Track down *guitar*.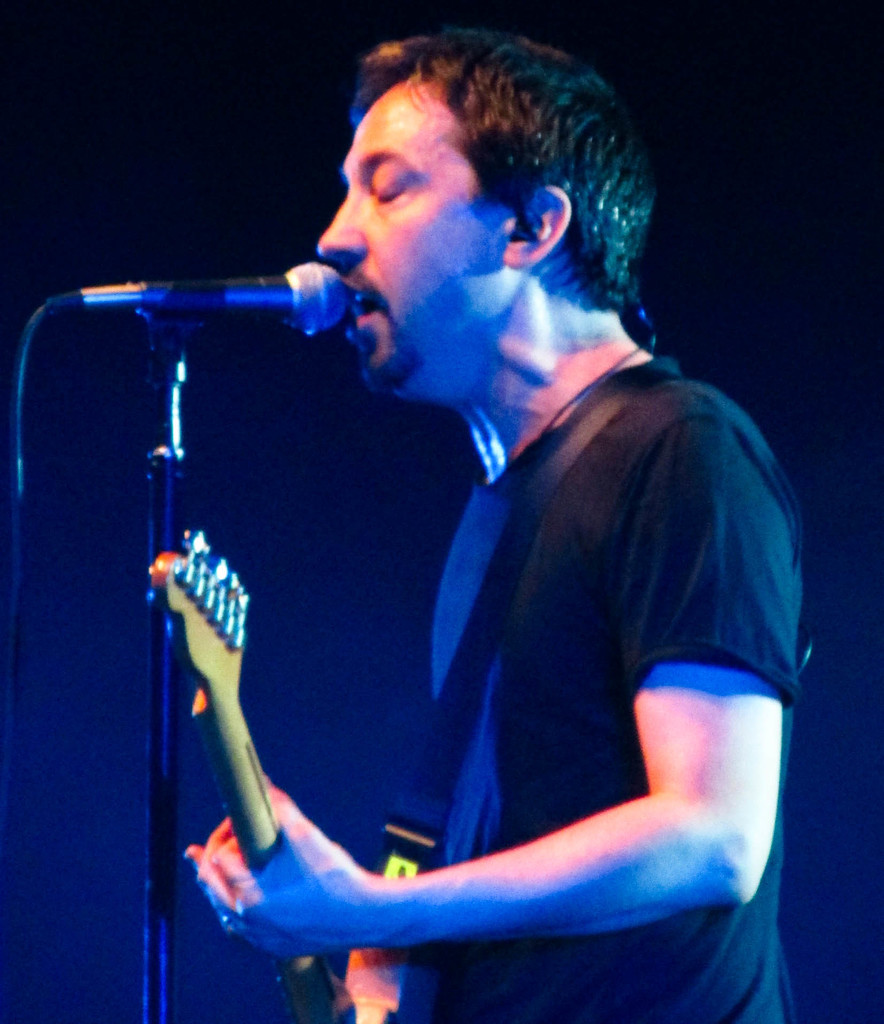
Tracked to 139/511/443/1023.
